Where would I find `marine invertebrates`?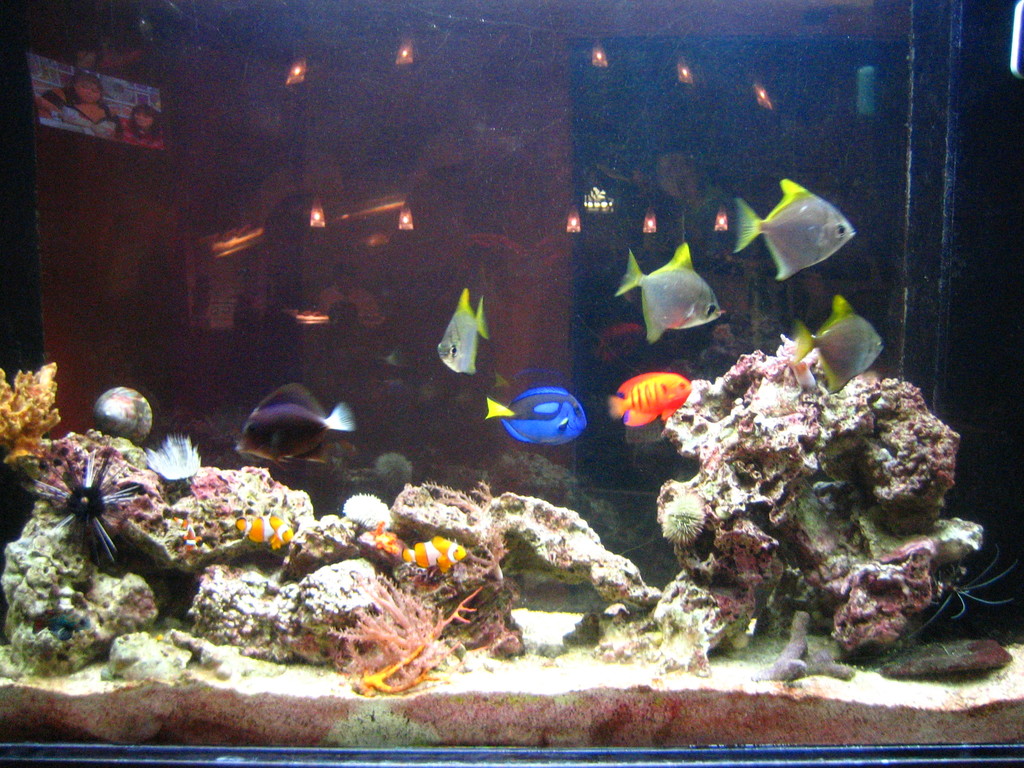
At {"x1": 215, "y1": 579, "x2": 329, "y2": 653}.
